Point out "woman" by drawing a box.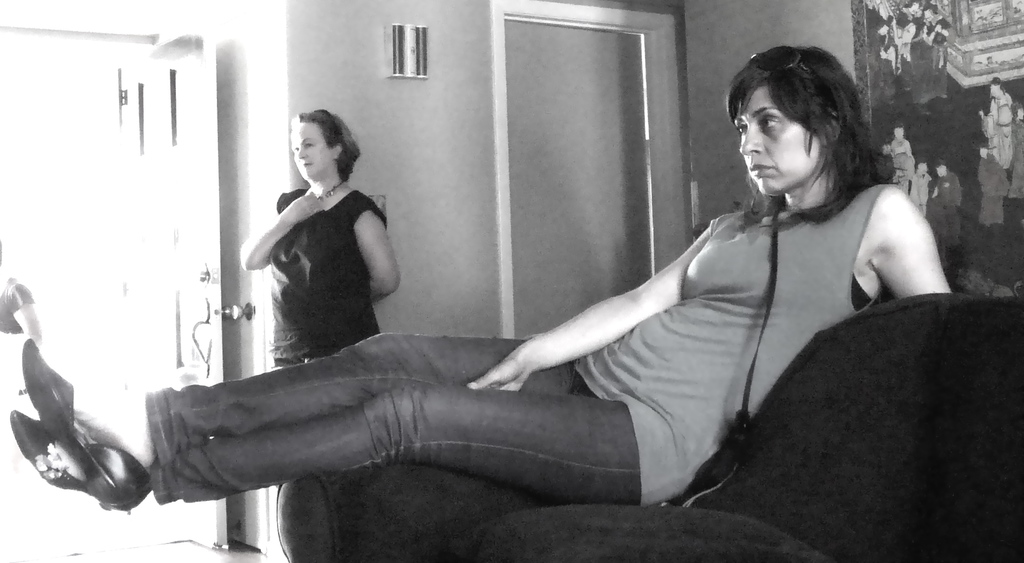
crop(0, 48, 937, 510).
